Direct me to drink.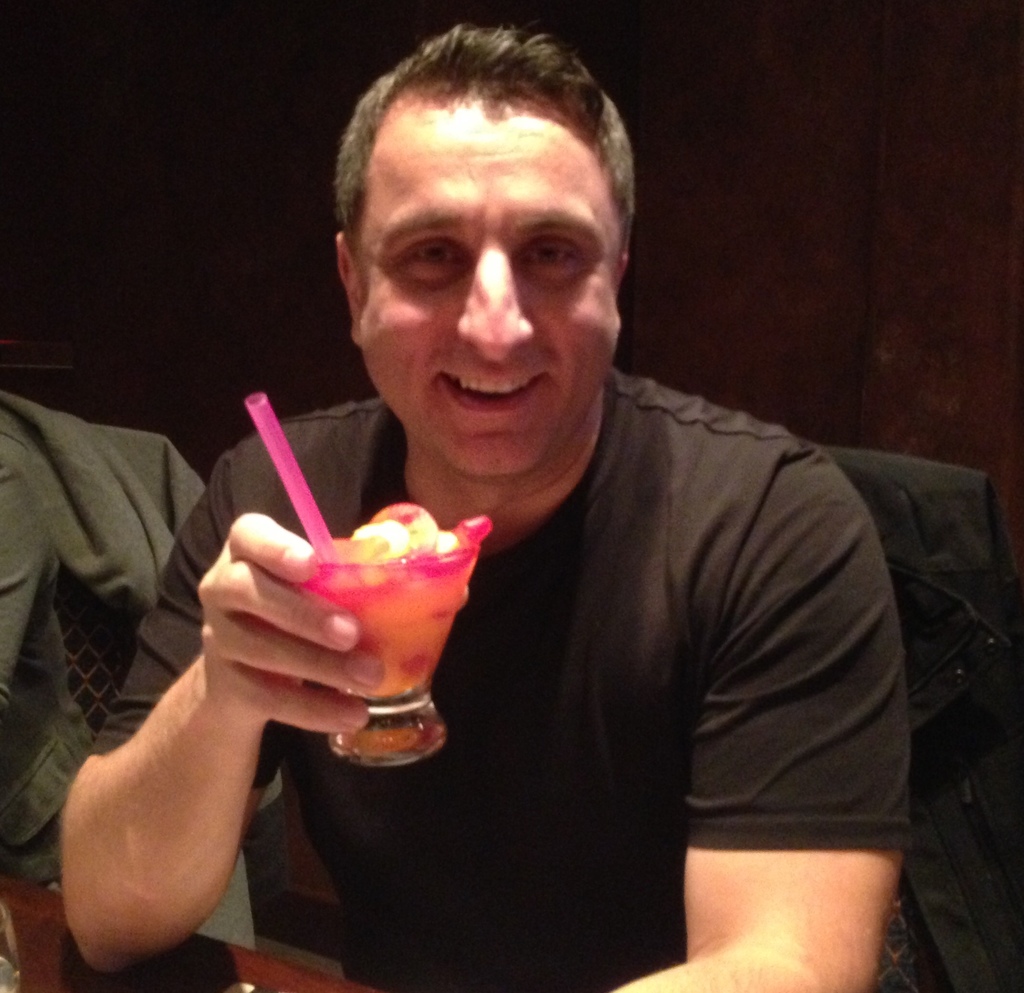
Direction: (x1=204, y1=440, x2=490, y2=797).
